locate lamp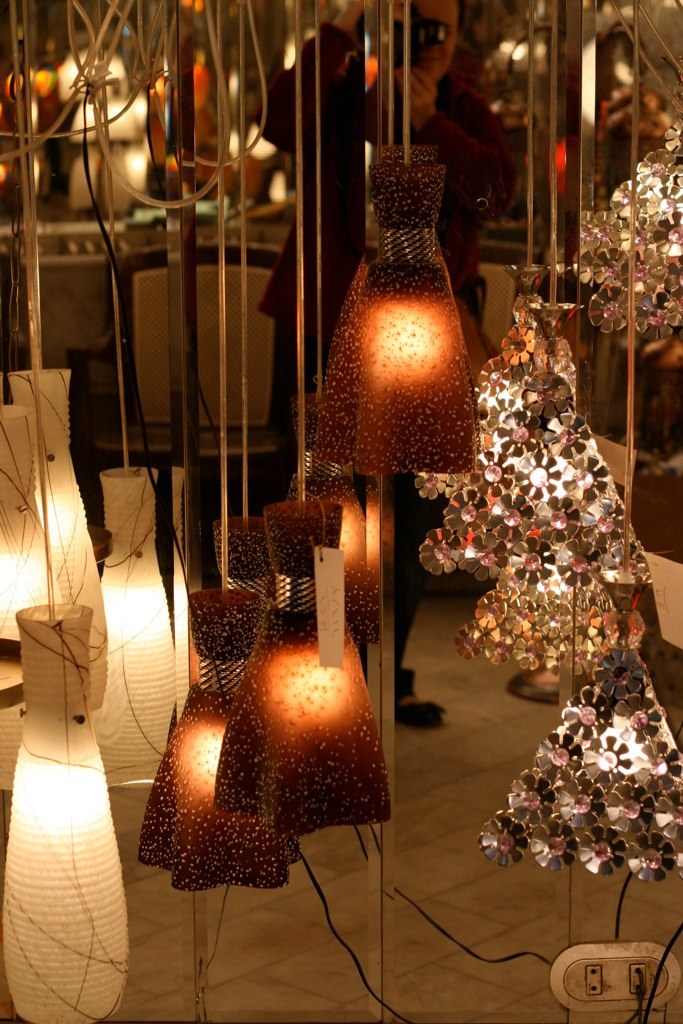
(left=419, top=0, right=621, bottom=583)
